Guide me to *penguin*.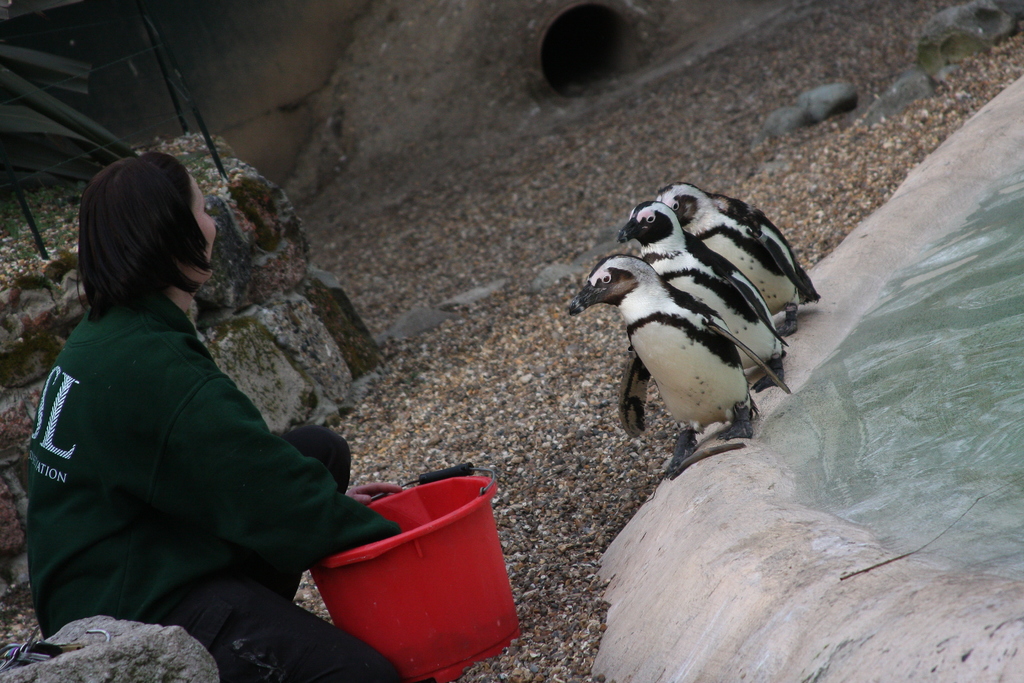
Guidance: region(611, 199, 788, 392).
